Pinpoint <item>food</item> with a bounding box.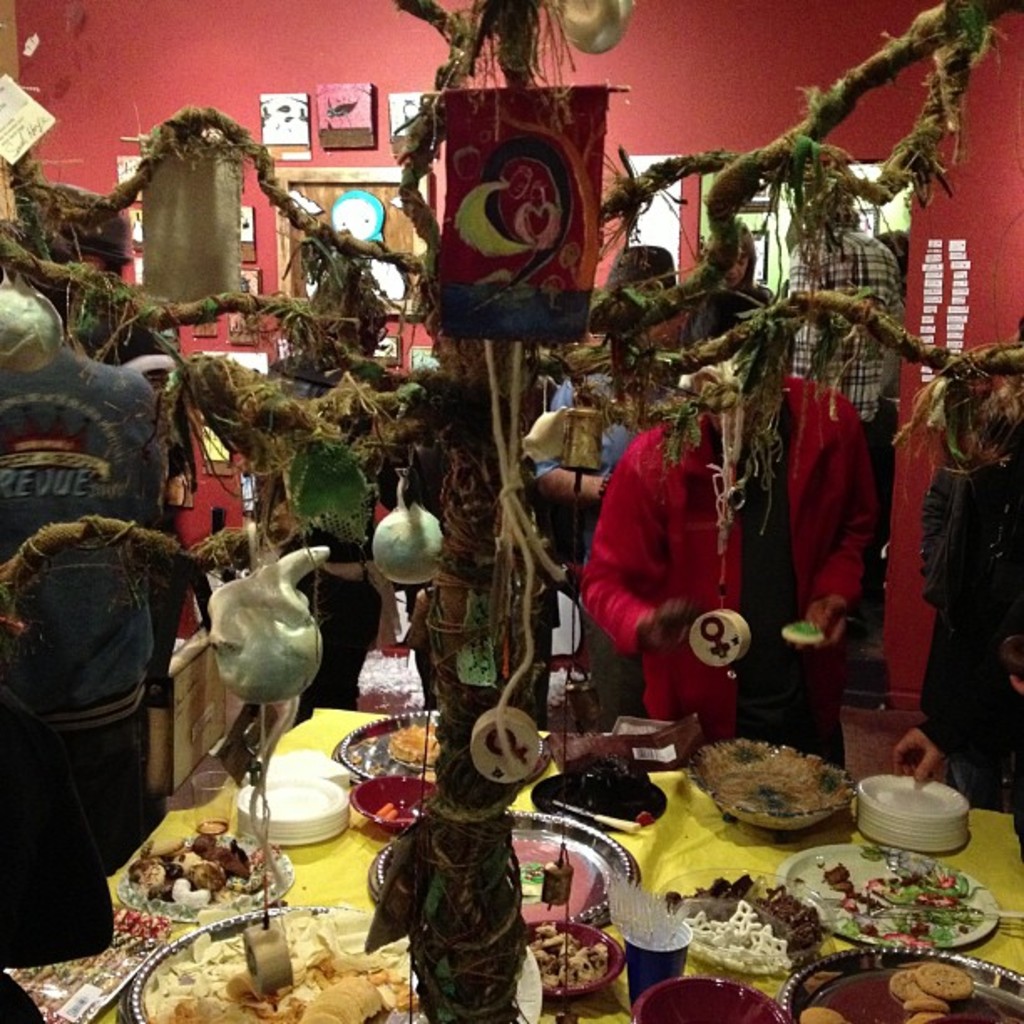
bbox=(696, 758, 870, 845).
